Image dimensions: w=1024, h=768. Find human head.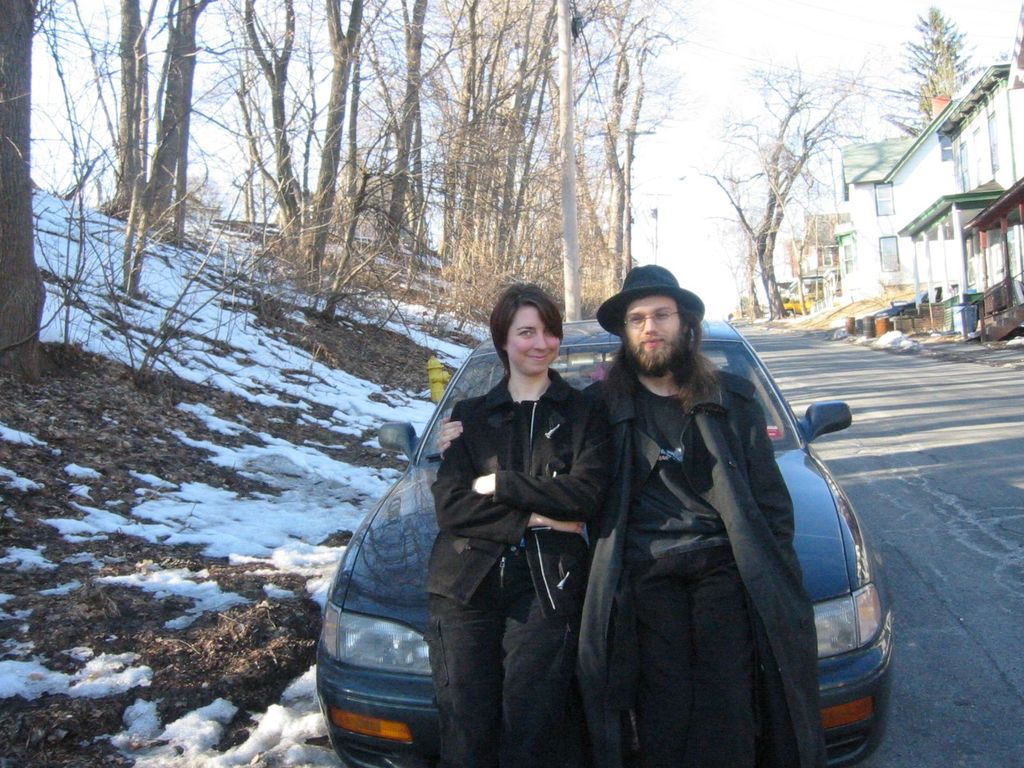
[x1=620, y1=266, x2=689, y2=373].
